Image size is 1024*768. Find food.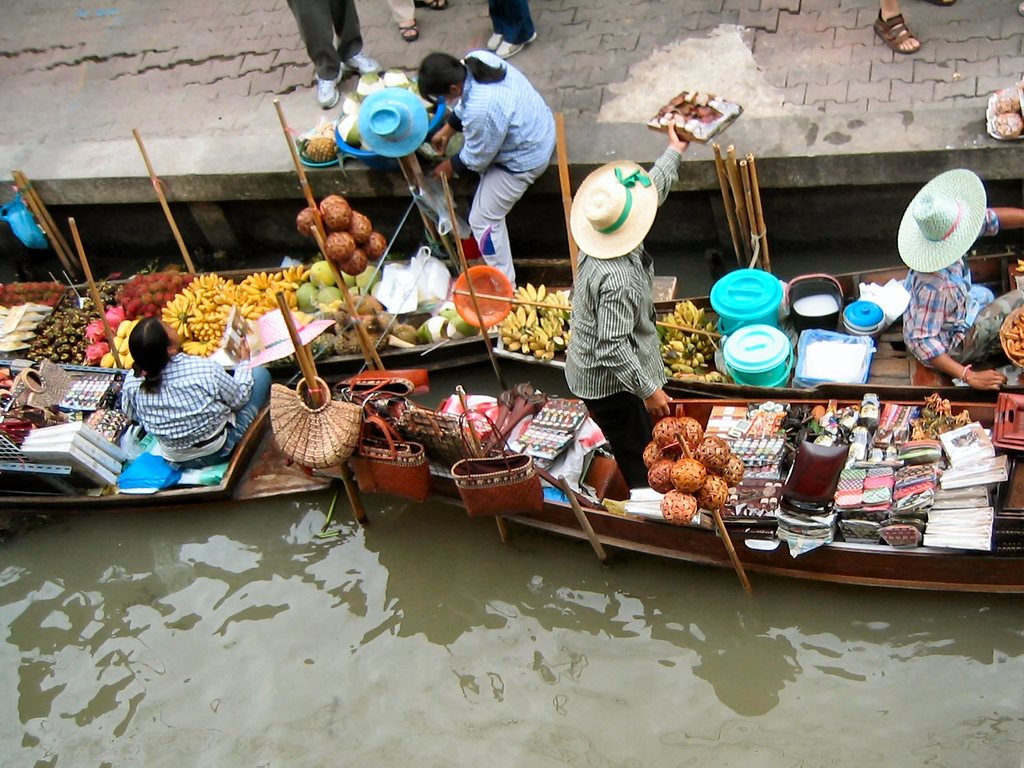
bbox=(337, 67, 436, 151).
